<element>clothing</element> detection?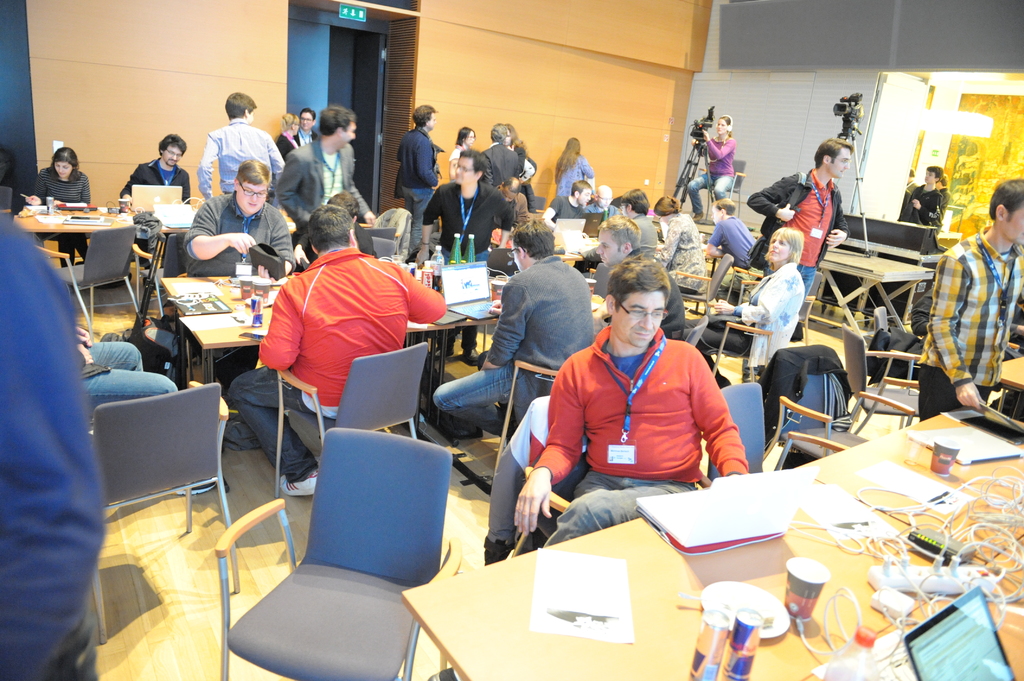
299 125 317 145
